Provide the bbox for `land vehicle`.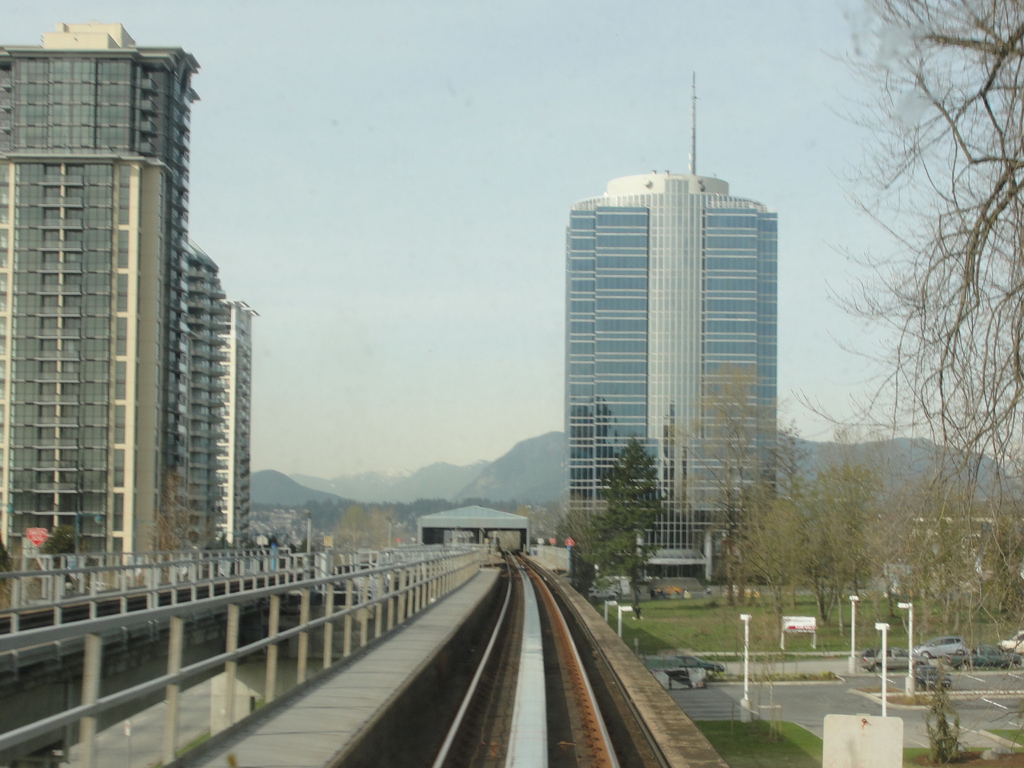
select_region(1004, 633, 1023, 653).
